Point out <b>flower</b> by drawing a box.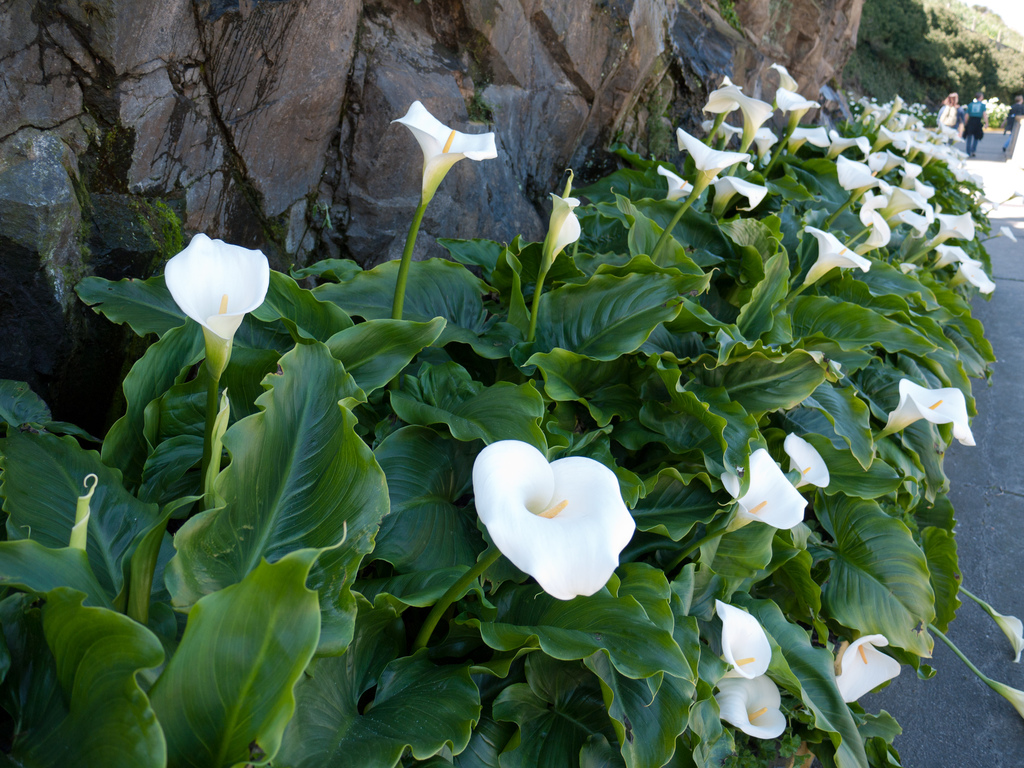
x1=875, y1=368, x2=977, y2=446.
